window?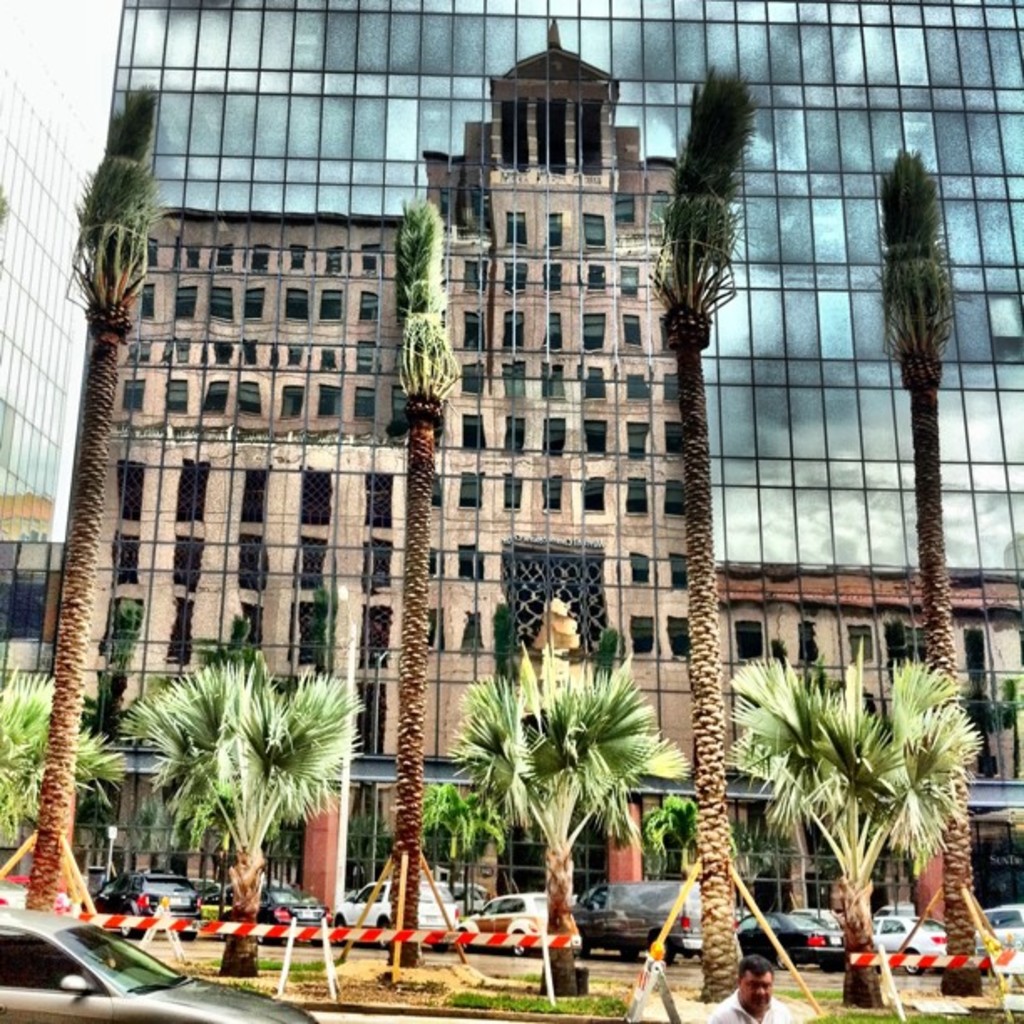
l=631, t=617, r=658, b=649
